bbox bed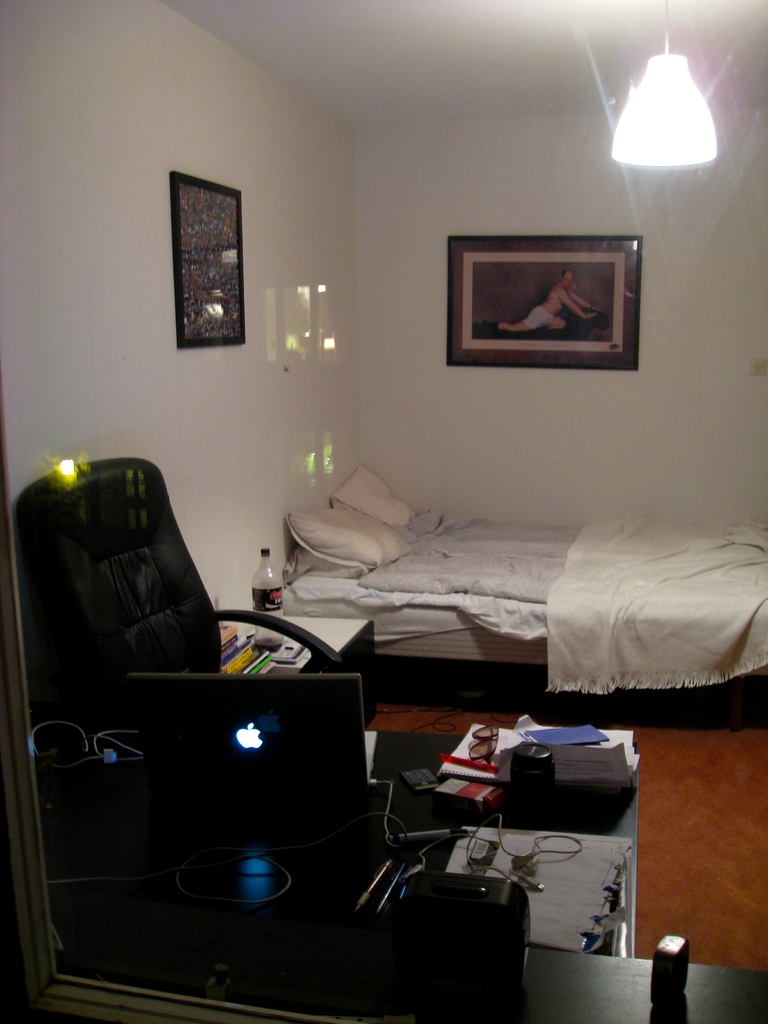
detection(240, 445, 732, 720)
